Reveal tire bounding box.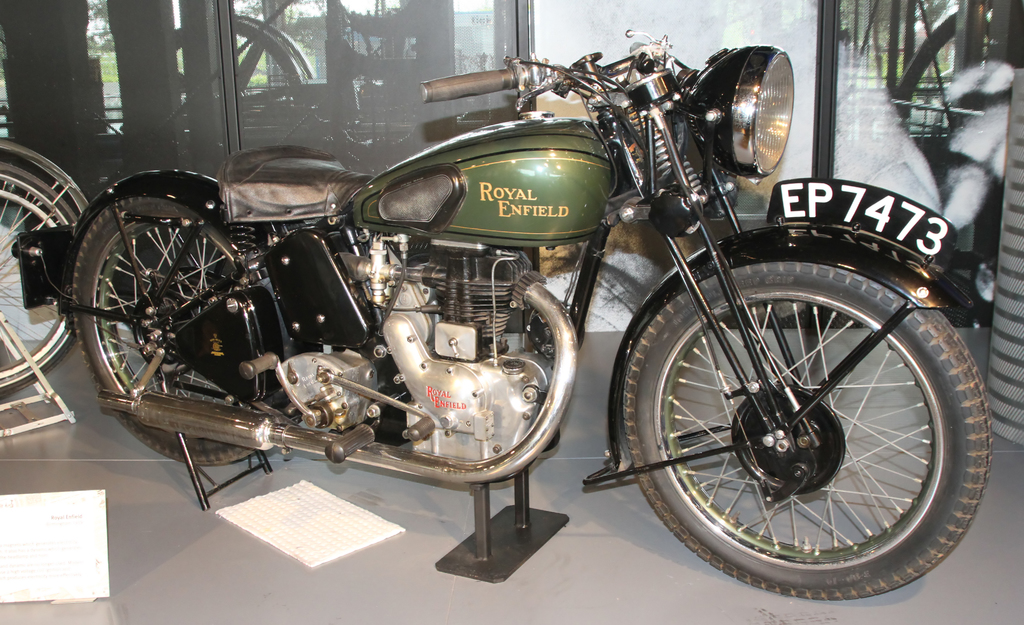
Revealed: (630,234,975,603).
